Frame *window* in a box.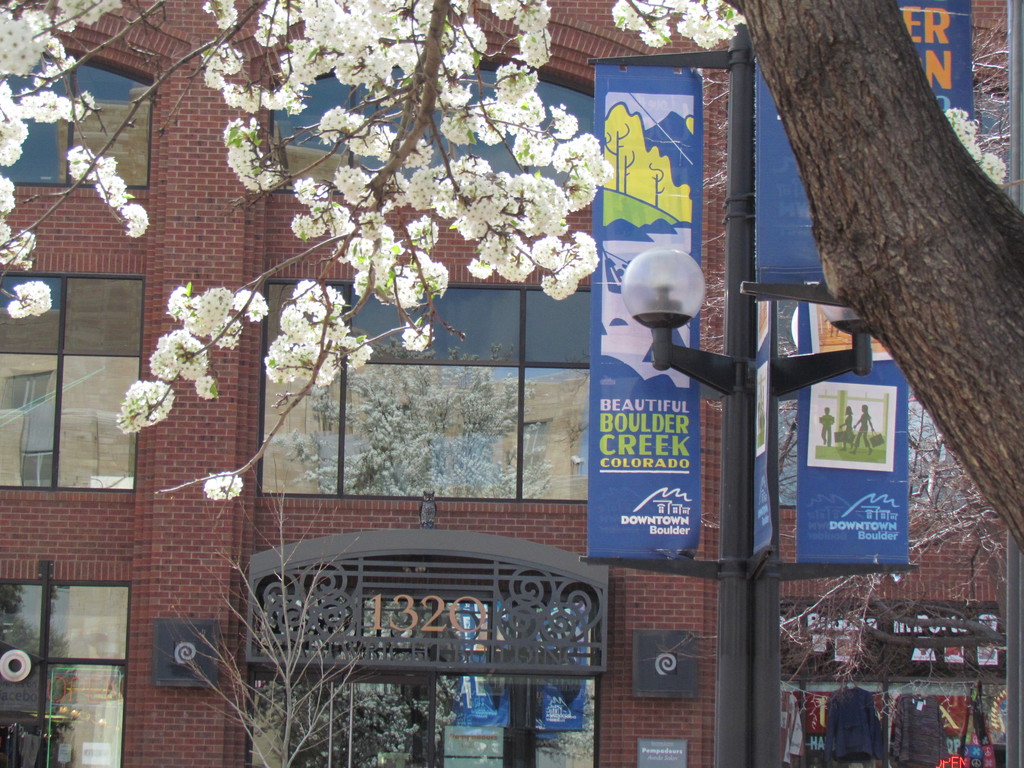
bbox=(0, 44, 156, 200).
